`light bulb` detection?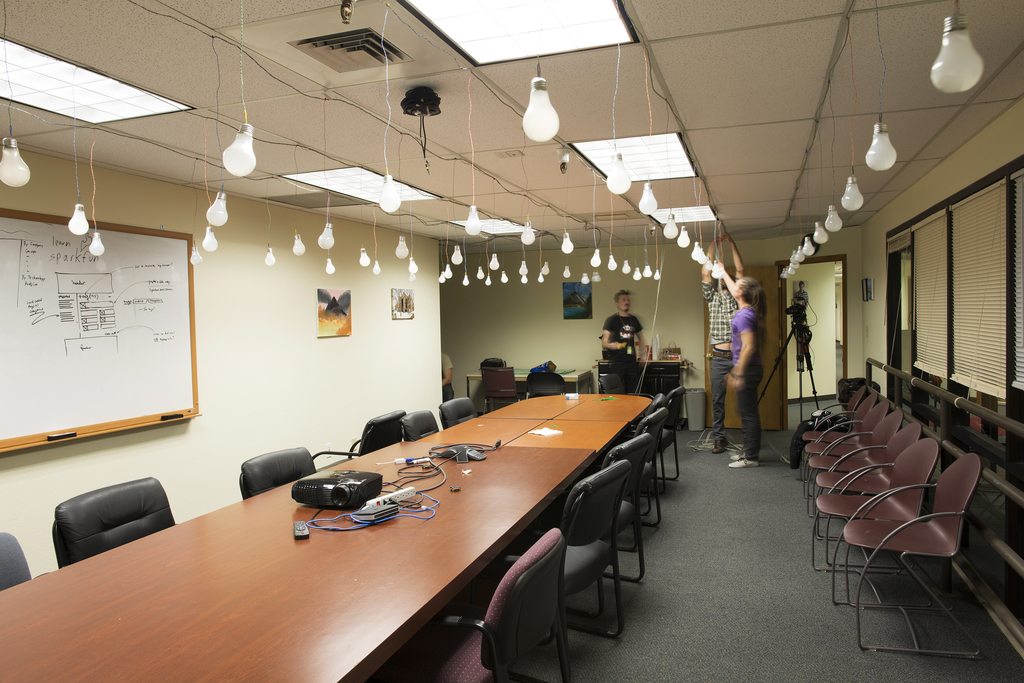
(643, 266, 651, 278)
